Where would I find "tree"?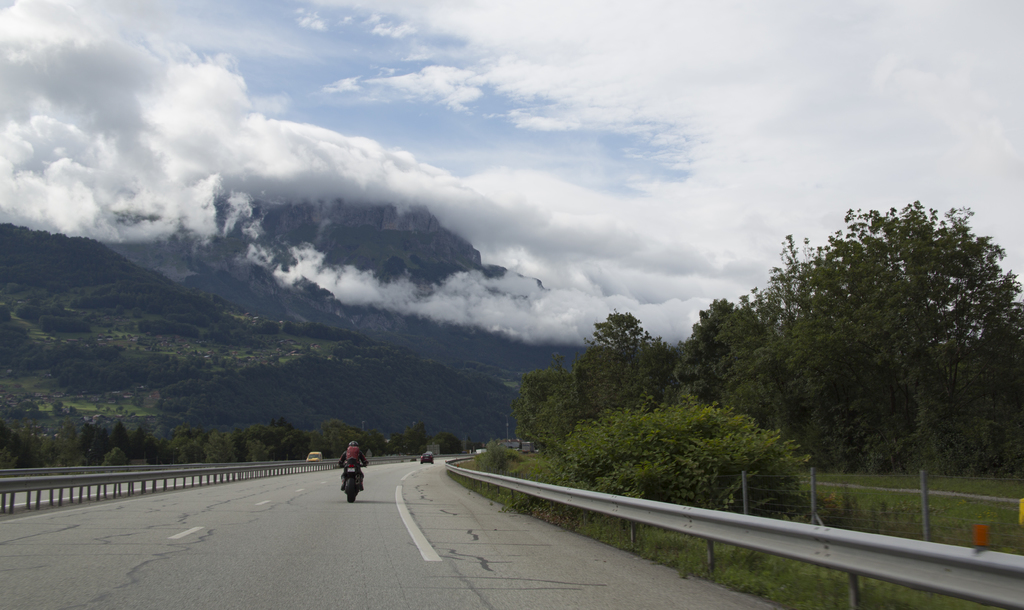
At <region>671, 305, 852, 531</region>.
